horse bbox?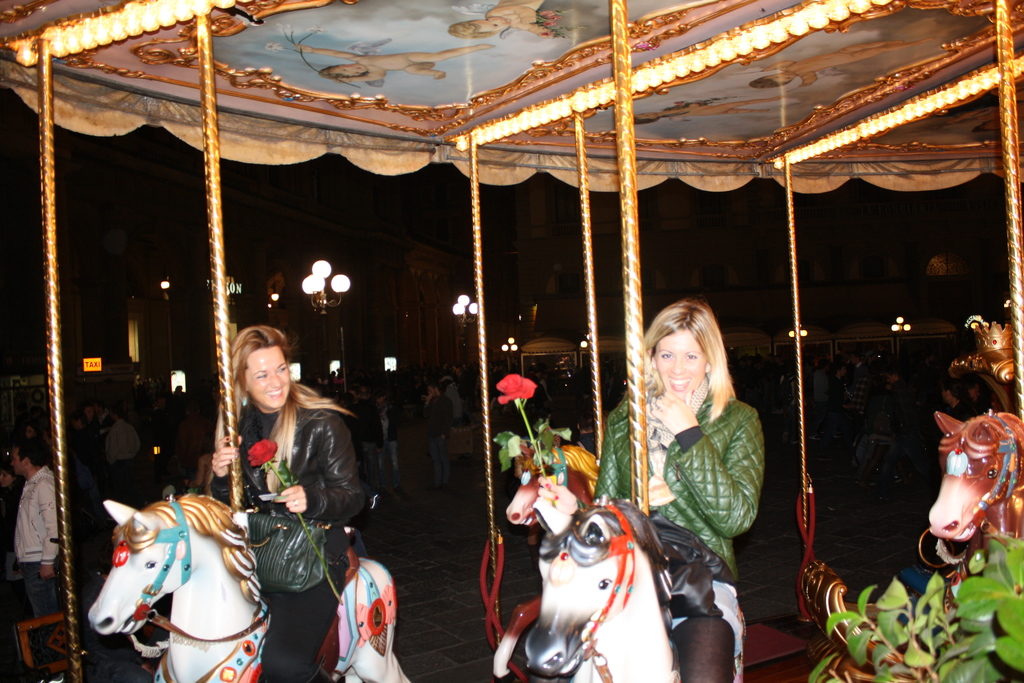
<bbox>525, 499, 744, 682</bbox>
